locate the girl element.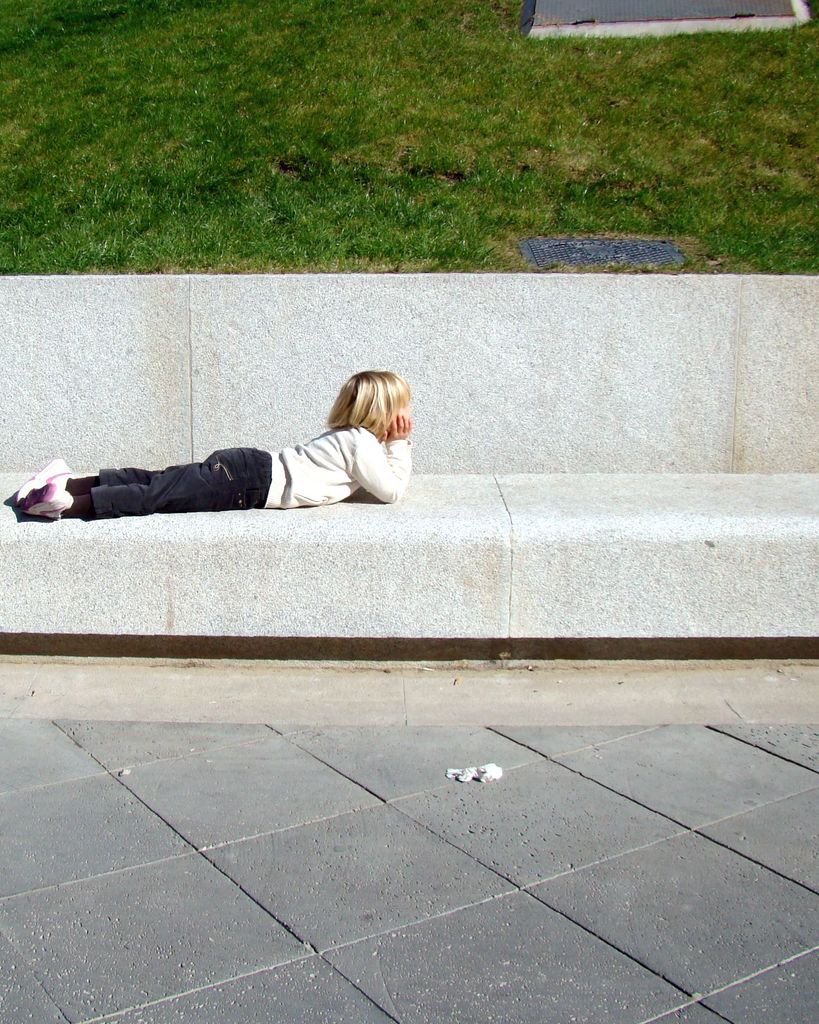
Element bbox: x1=12 y1=371 x2=412 y2=522.
